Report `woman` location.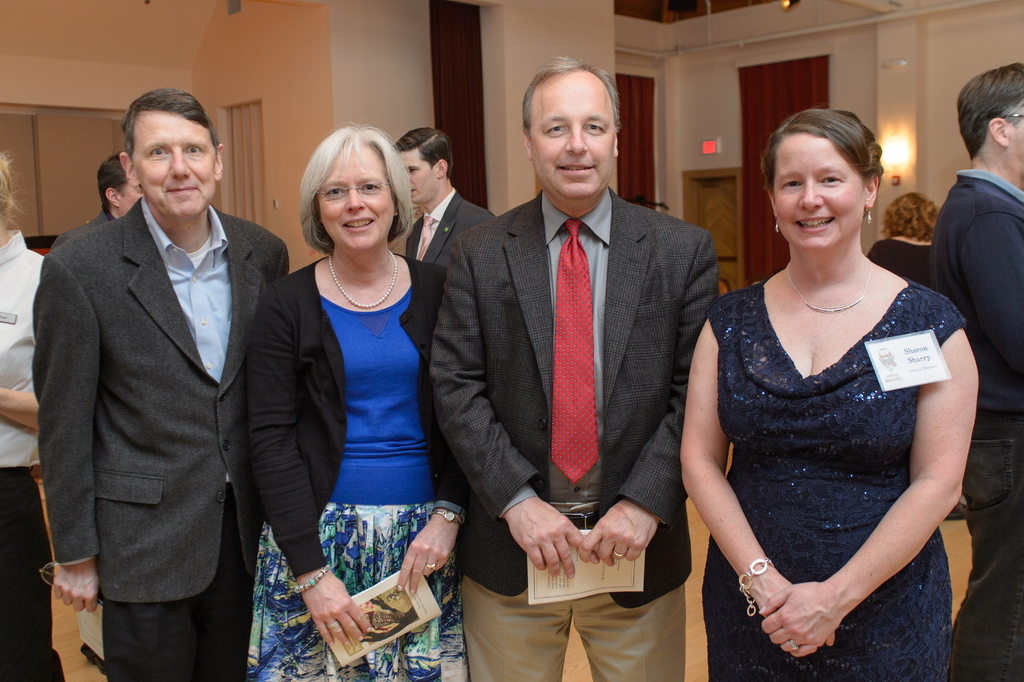
Report: <region>249, 110, 469, 681</region>.
